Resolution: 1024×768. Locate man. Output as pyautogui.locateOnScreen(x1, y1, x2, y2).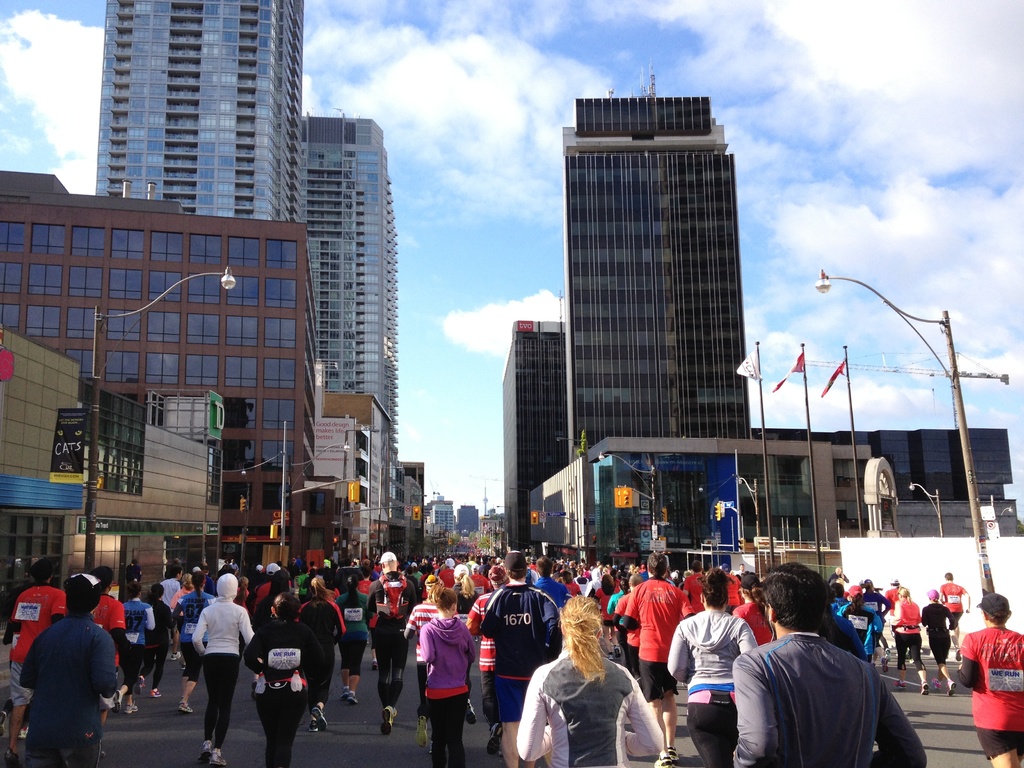
pyautogui.locateOnScreen(938, 569, 969, 660).
